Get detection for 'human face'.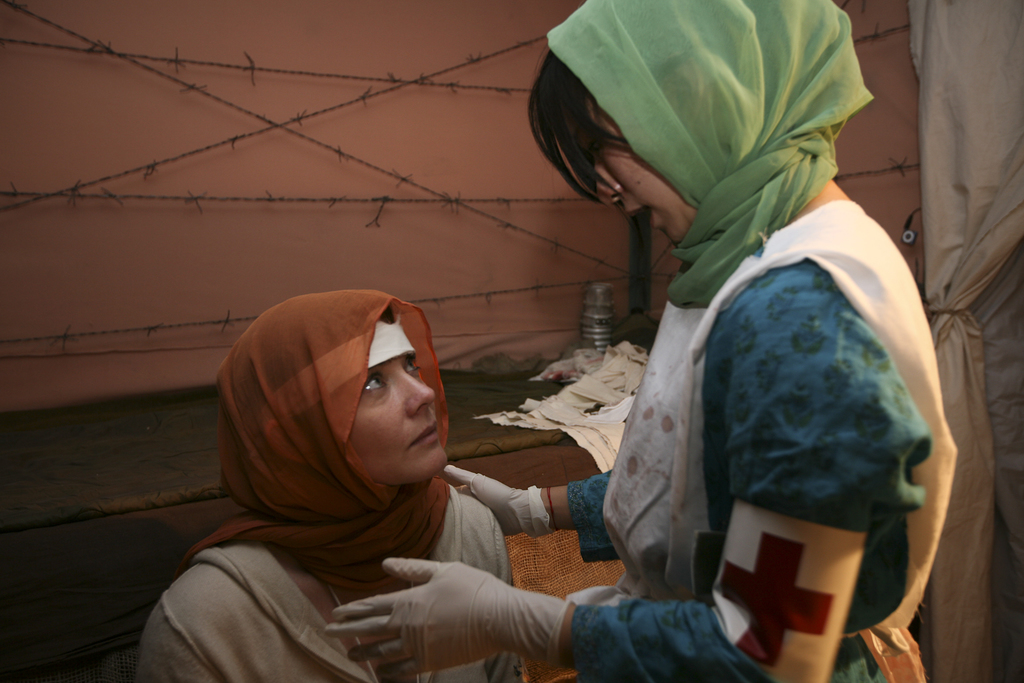
Detection: 338, 360, 440, 477.
